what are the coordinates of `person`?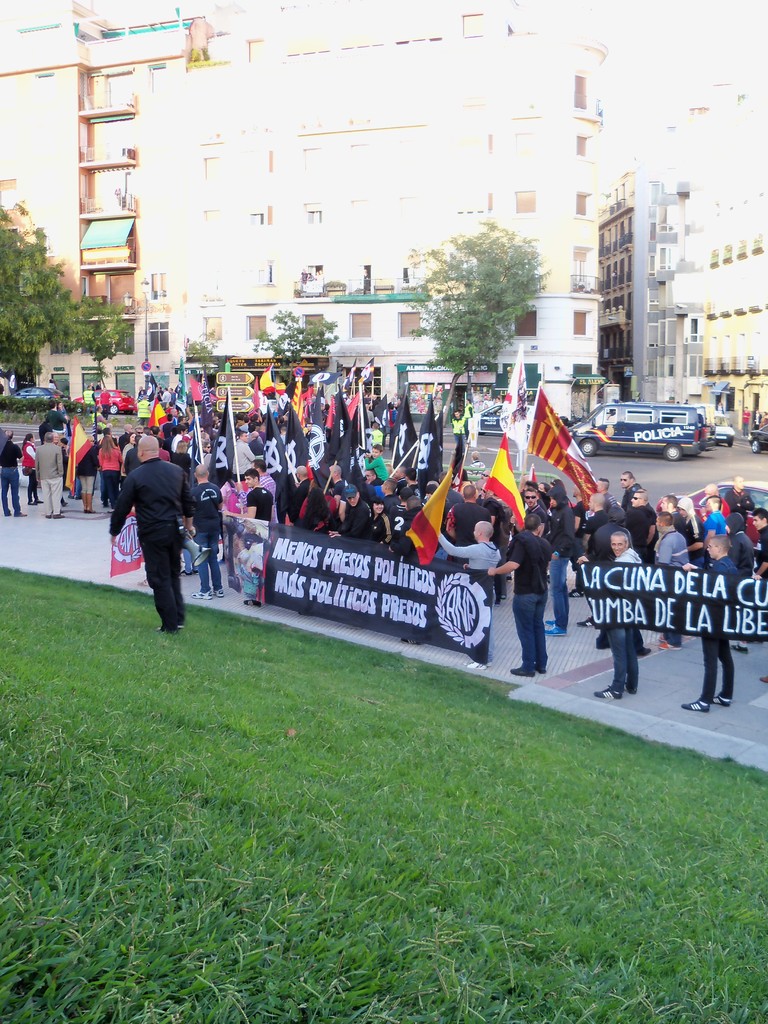
crop(109, 432, 193, 634).
